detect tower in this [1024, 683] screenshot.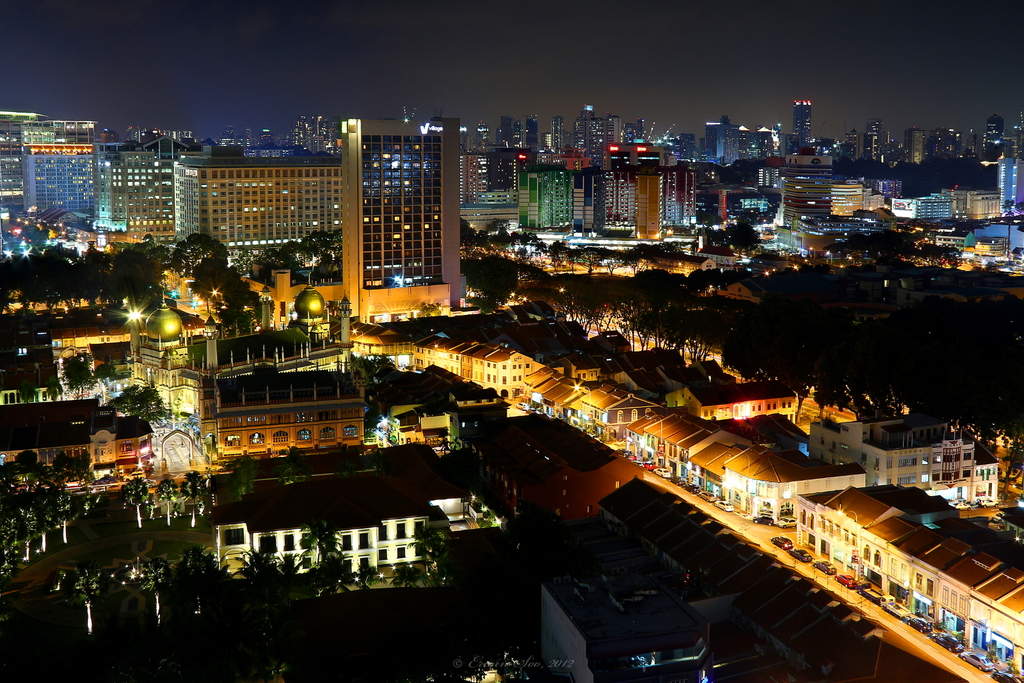
Detection: (x1=984, y1=114, x2=1003, y2=145).
